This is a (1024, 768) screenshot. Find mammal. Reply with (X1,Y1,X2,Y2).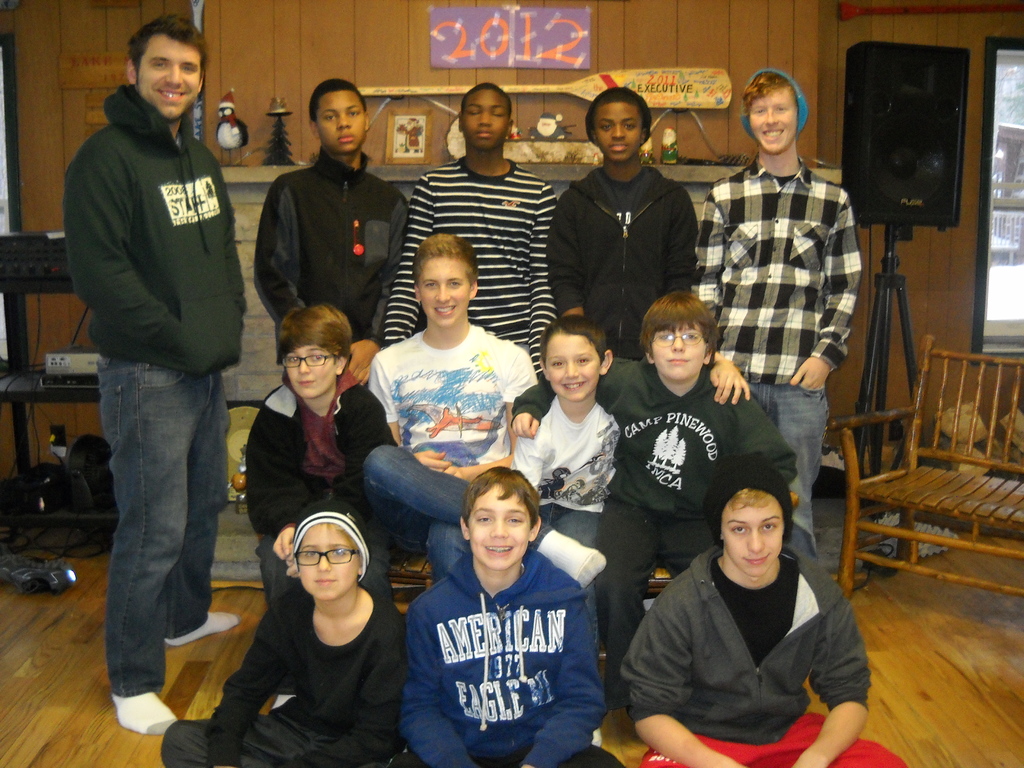
(693,69,861,560).
